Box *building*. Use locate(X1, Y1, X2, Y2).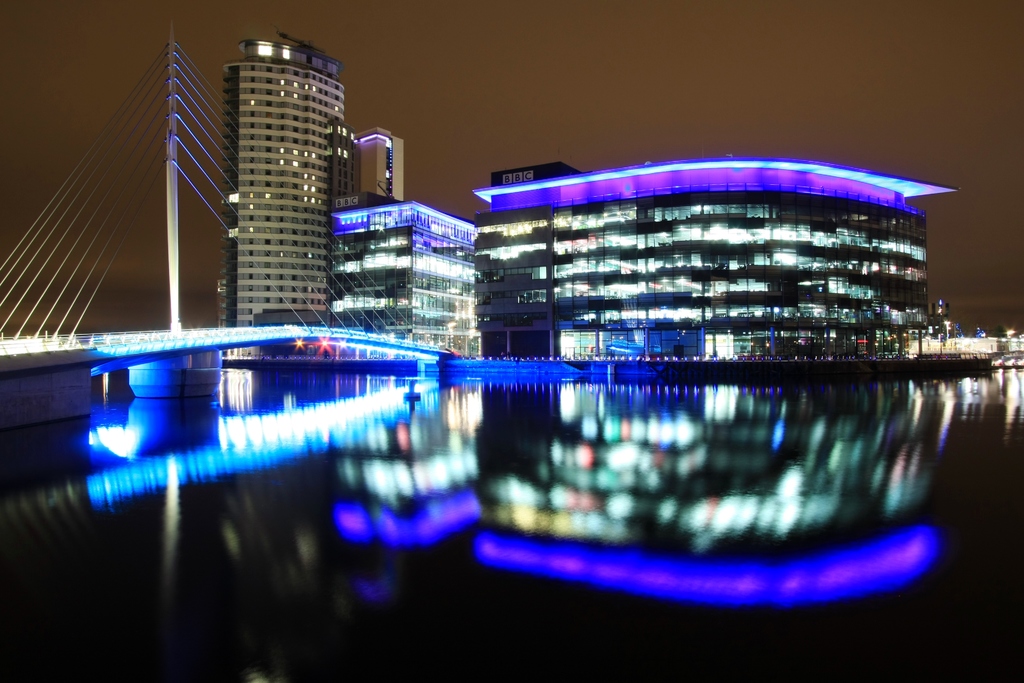
locate(332, 200, 482, 356).
